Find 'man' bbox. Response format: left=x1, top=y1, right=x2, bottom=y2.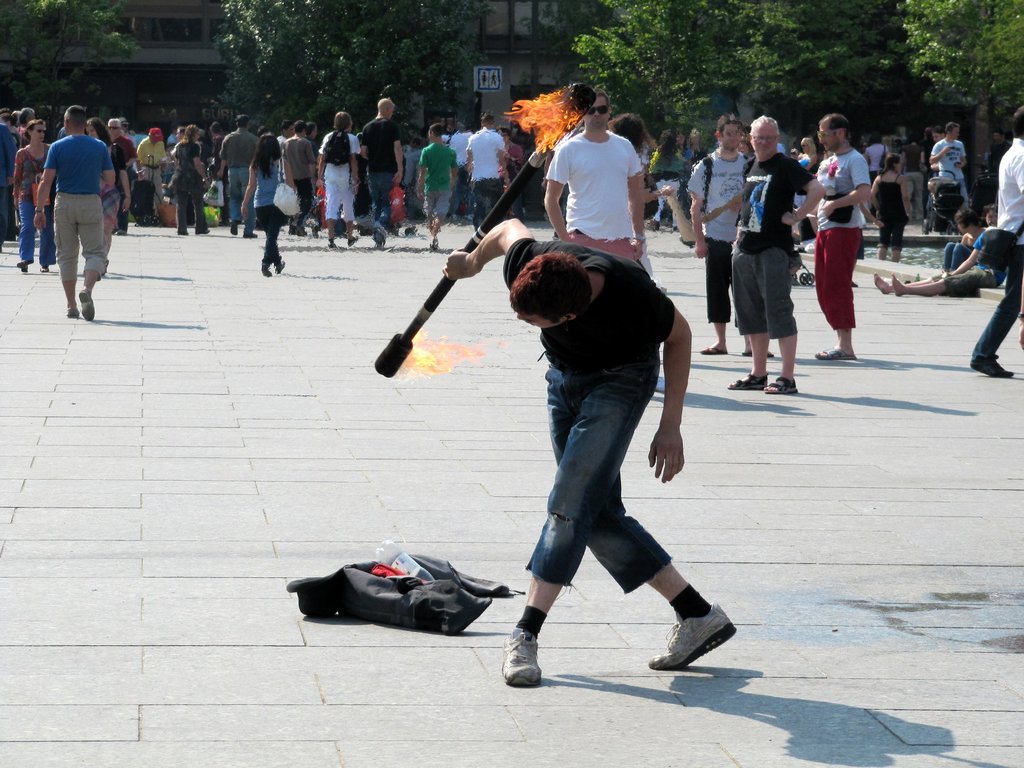
left=541, top=86, right=644, bottom=263.
